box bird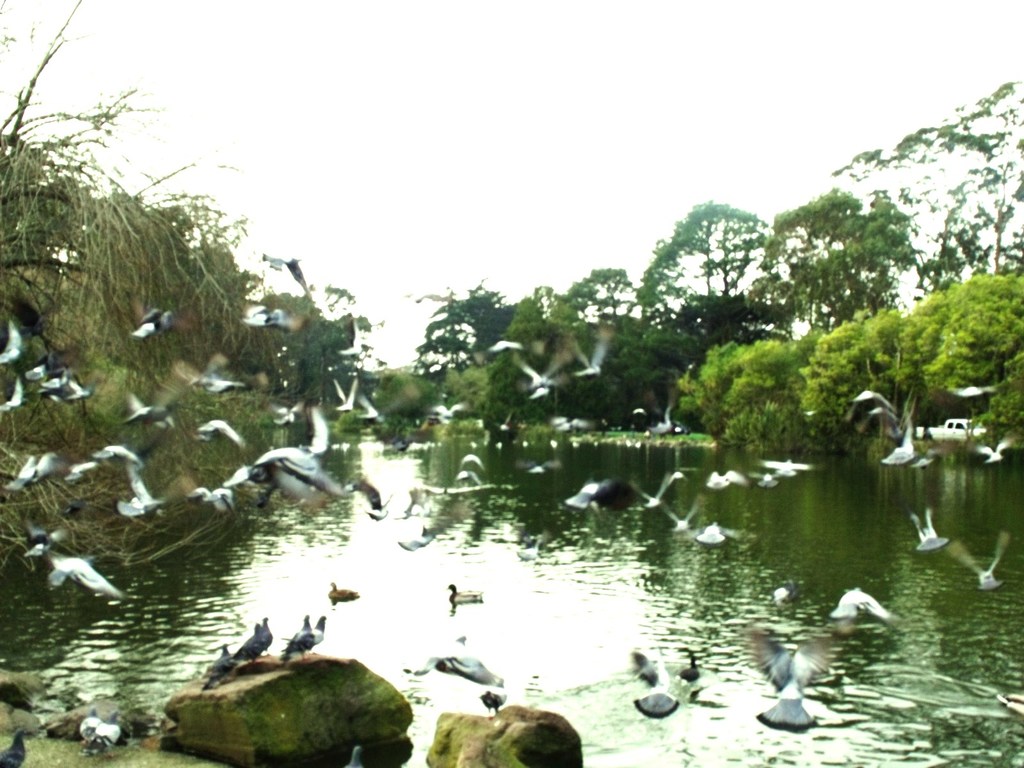
199/641/236/692
